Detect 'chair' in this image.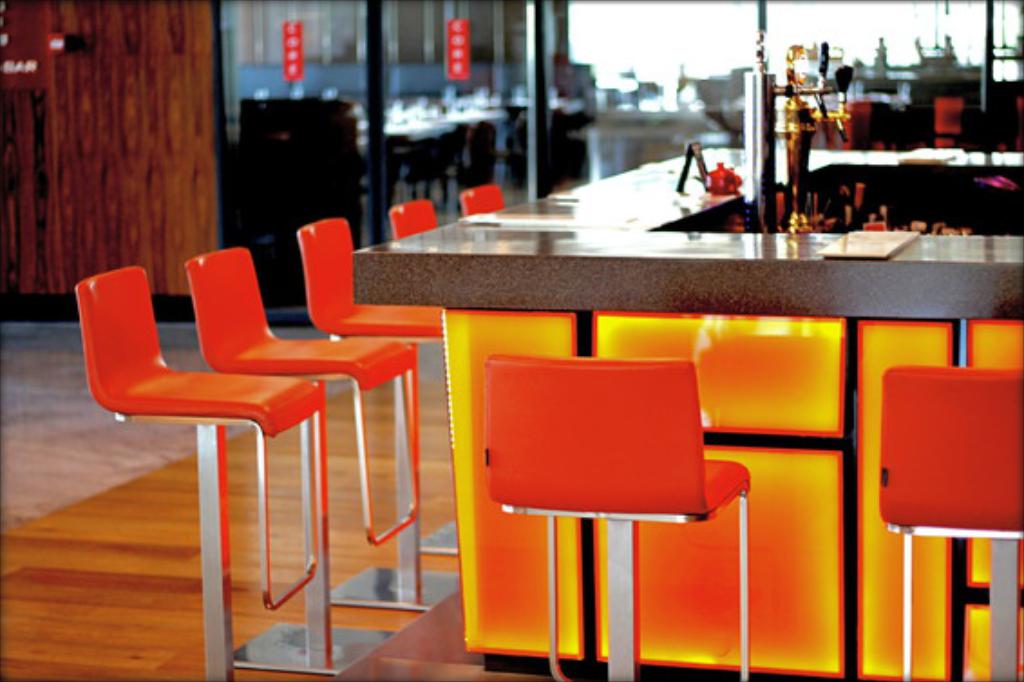
Detection: 478:353:758:680.
